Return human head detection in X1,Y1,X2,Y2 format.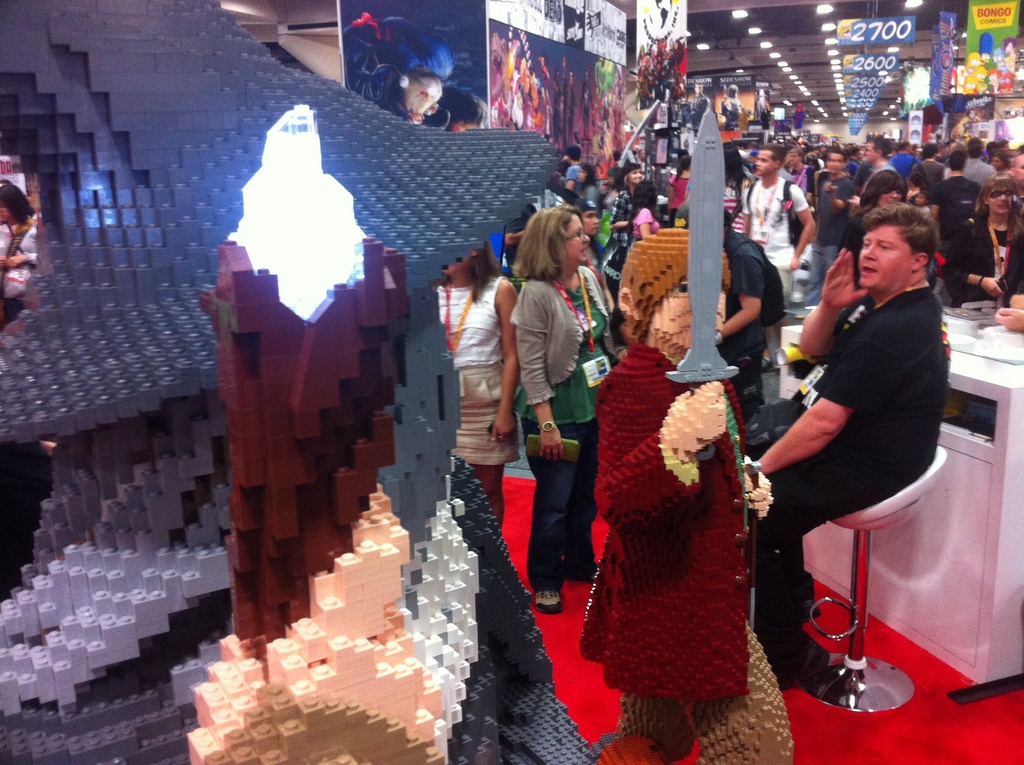
0,181,25,224.
